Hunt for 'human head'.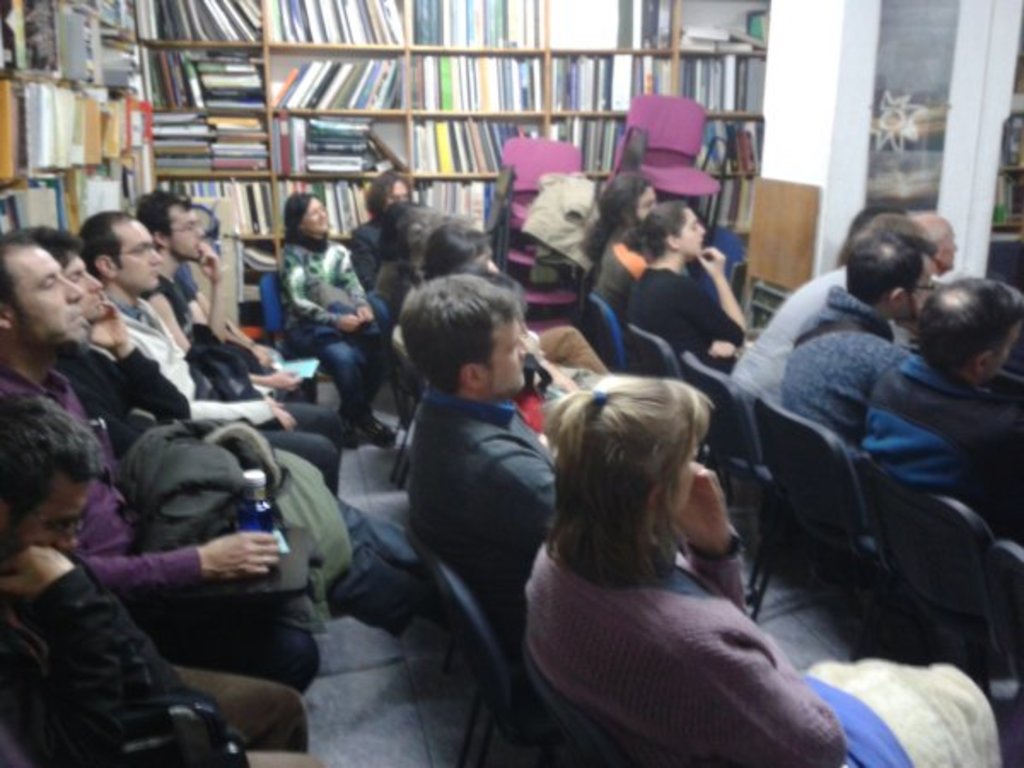
Hunted down at select_region(381, 256, 541, 410).
